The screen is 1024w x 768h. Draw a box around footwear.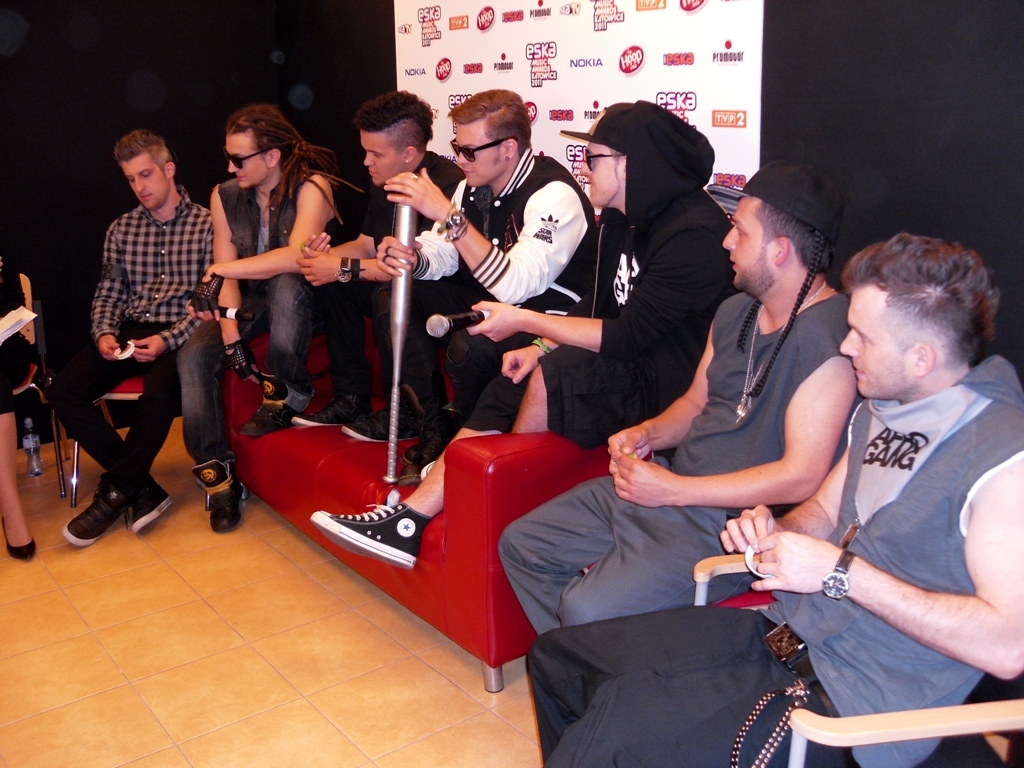
box(58, 467, 132, 546).
